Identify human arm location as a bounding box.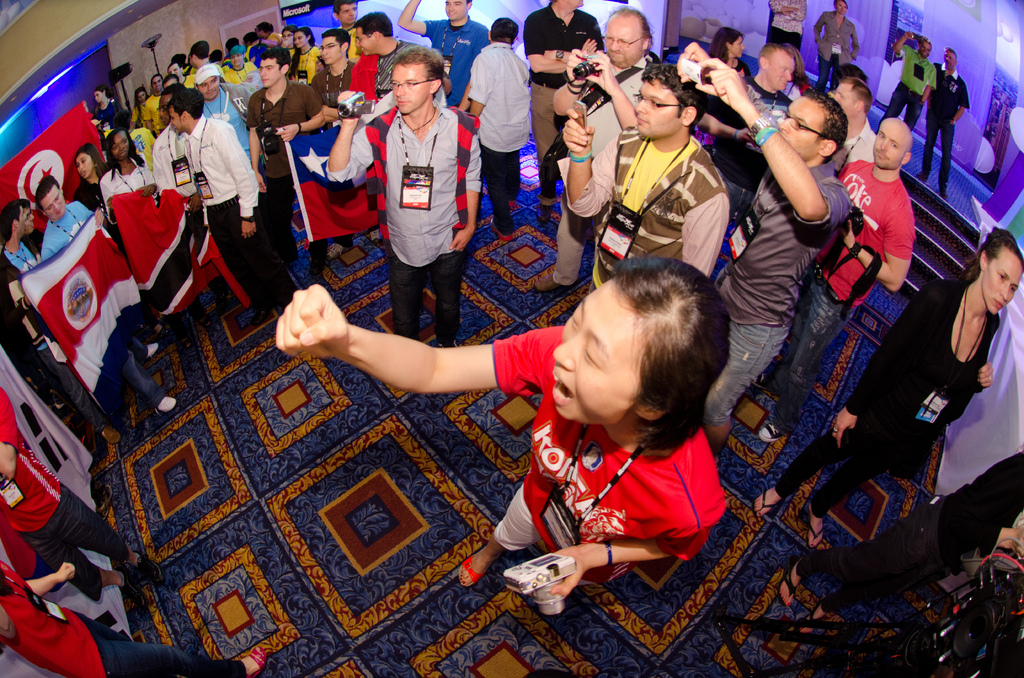
{"x1": 946, "y1": 77, "x2": 970, "y2": 127}.
